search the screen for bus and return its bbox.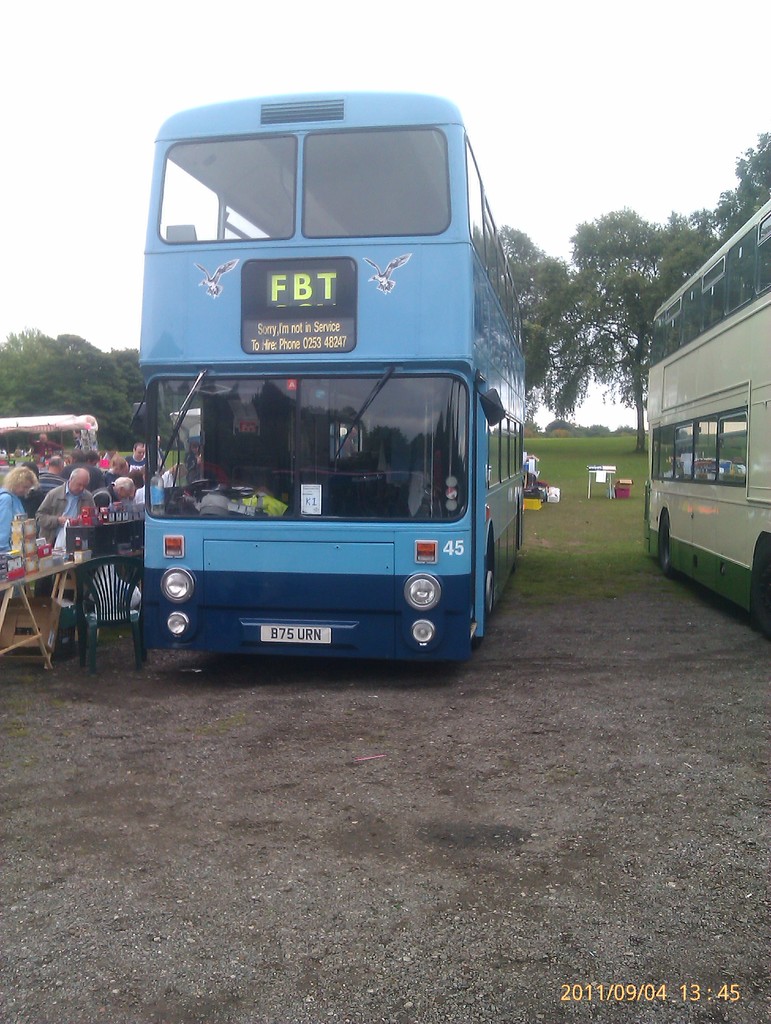
Found: 141 81 523 677.
